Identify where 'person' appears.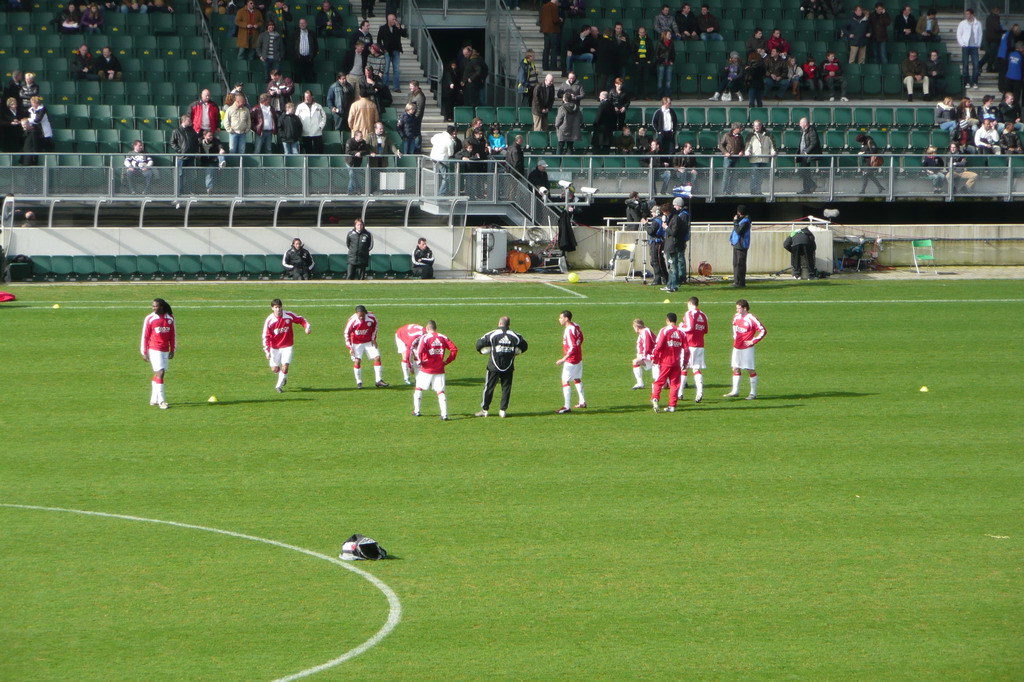
Appears at bbox=(394, 322, 430, 390).
